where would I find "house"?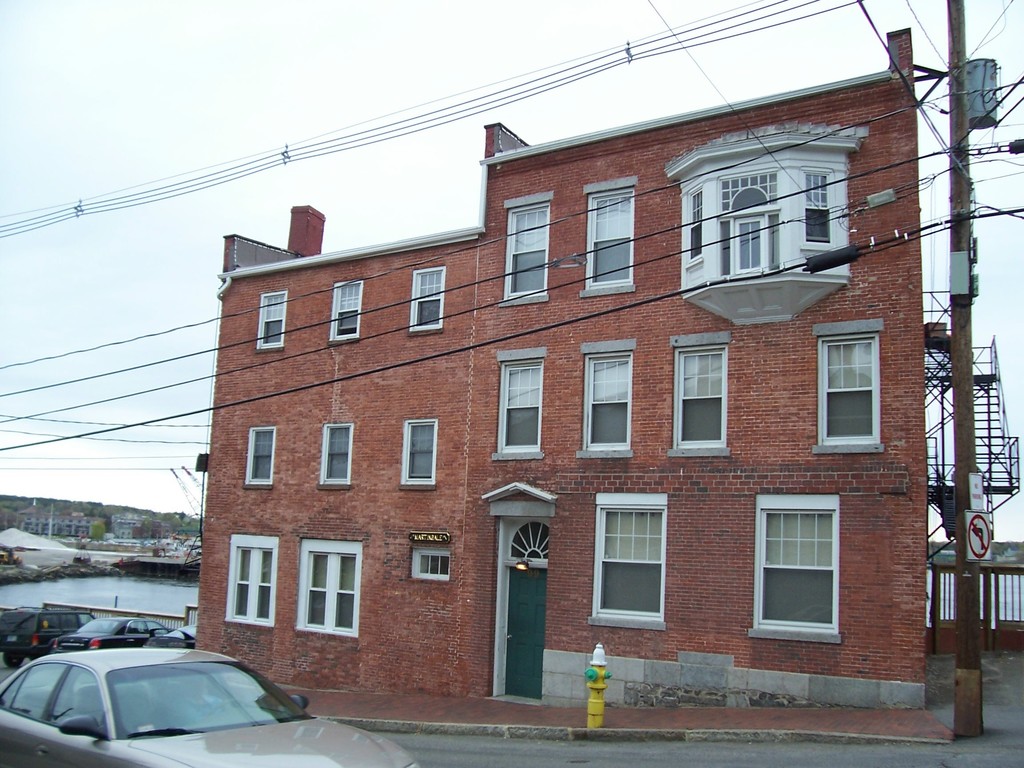
At <bbox>109, 509, 163, 540</bbox>.
